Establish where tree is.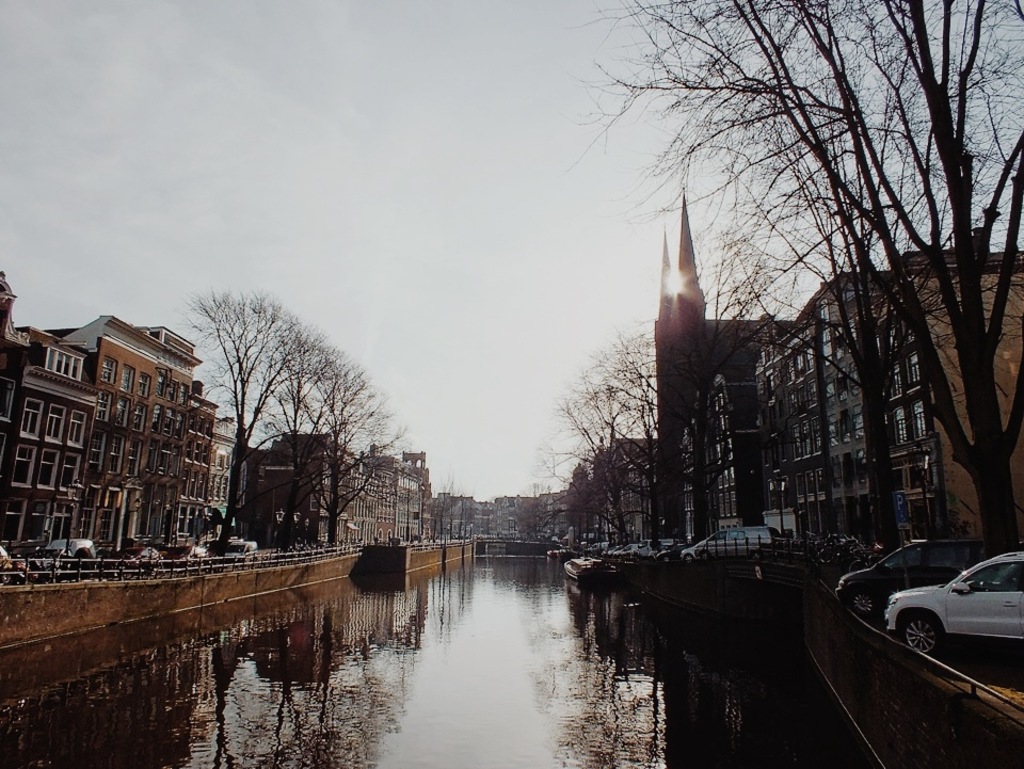
Established at Rect(732, 0, 1023, 562).
